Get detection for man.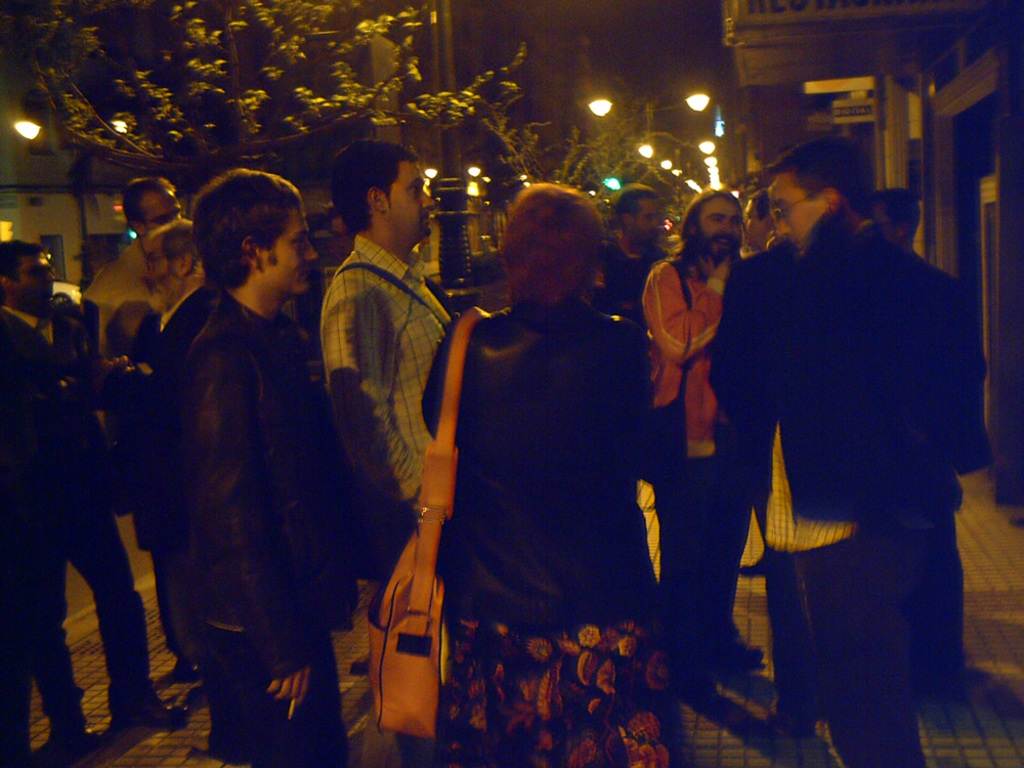
Detection: 643, 184, 771, 687.
